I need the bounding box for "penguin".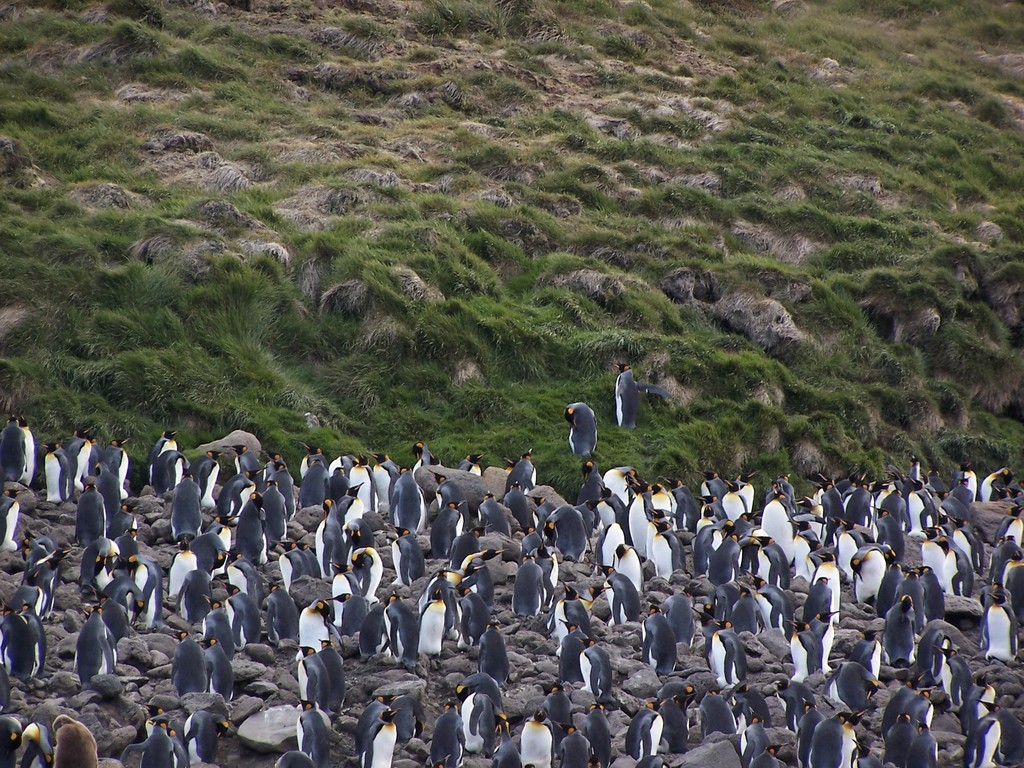
Here it is: box=[648, 517, 680, 584].
